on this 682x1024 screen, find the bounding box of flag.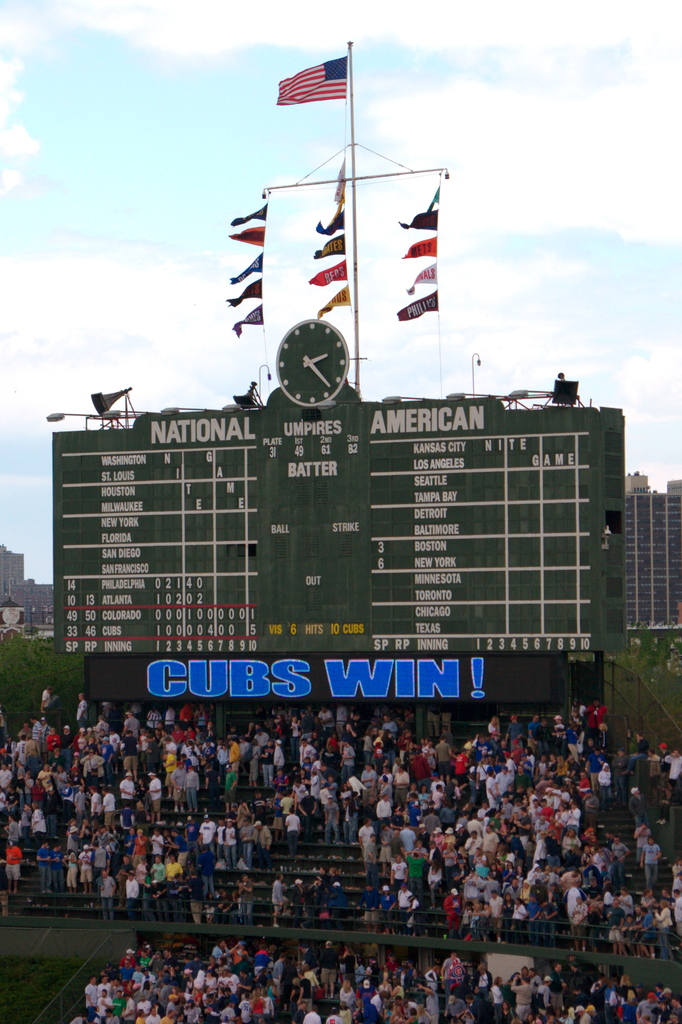
Bounding box: (x1=228, y1=202, x2=267, y2=229).
